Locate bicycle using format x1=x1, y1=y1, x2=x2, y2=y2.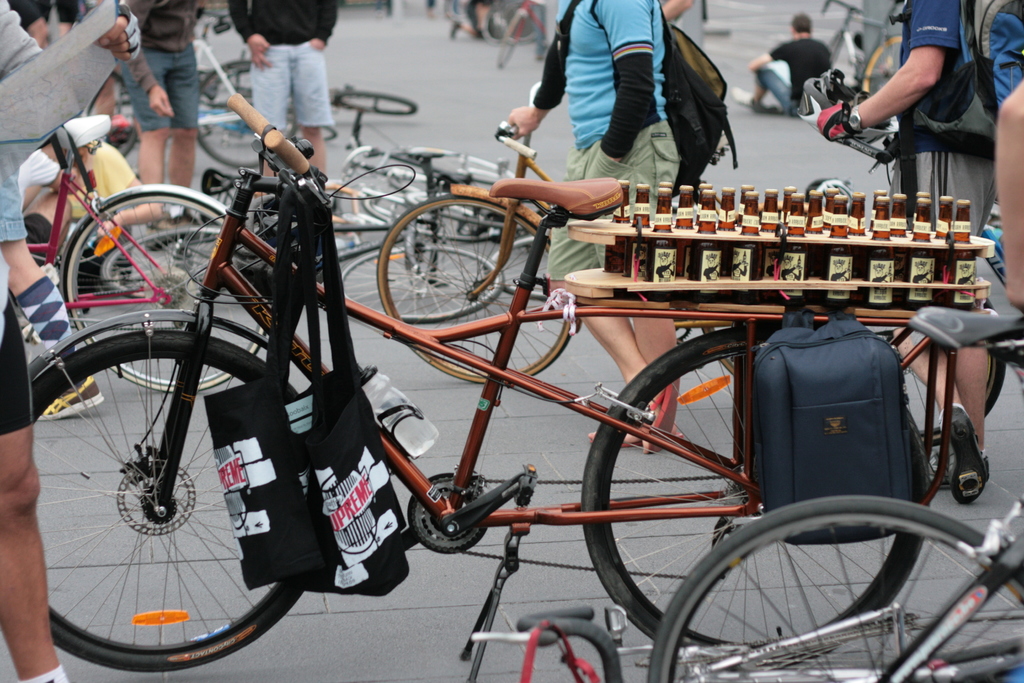
x1=108, y1=135, x2=544, y2=342.
